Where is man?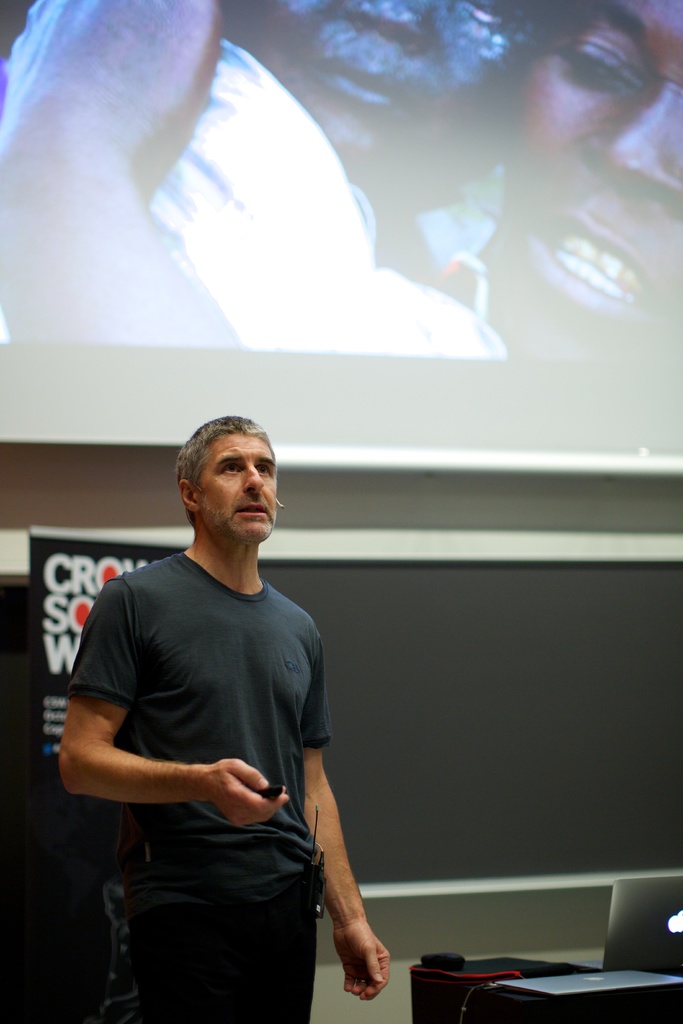
box=[68, 382, 383, 1004].
